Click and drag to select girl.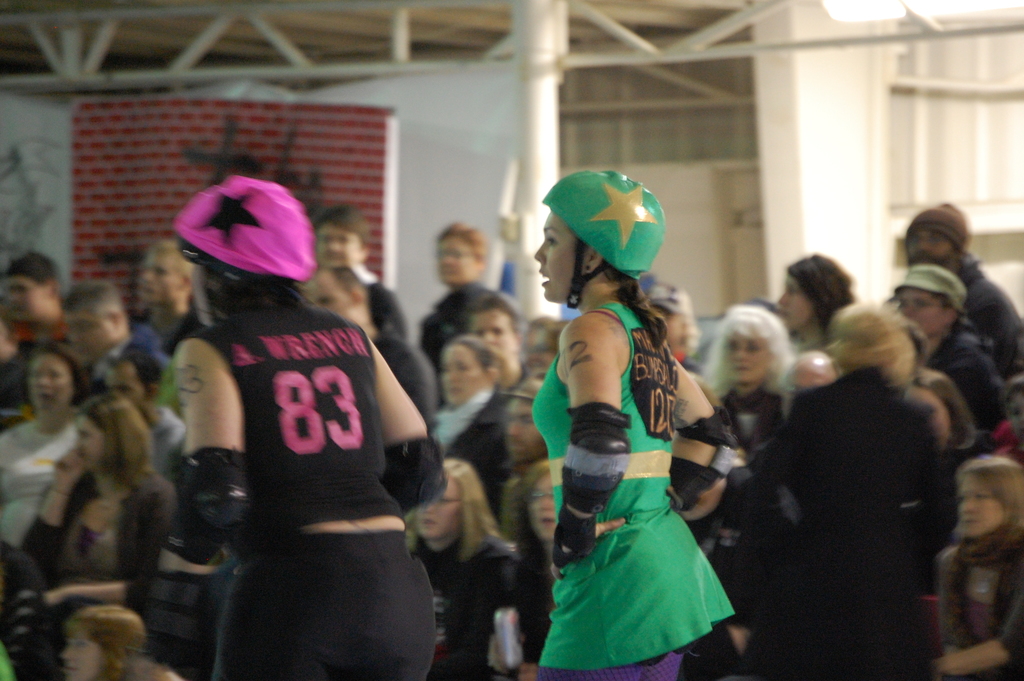
Selection: (x1=529, y1=170, x2=735, y2=680).
